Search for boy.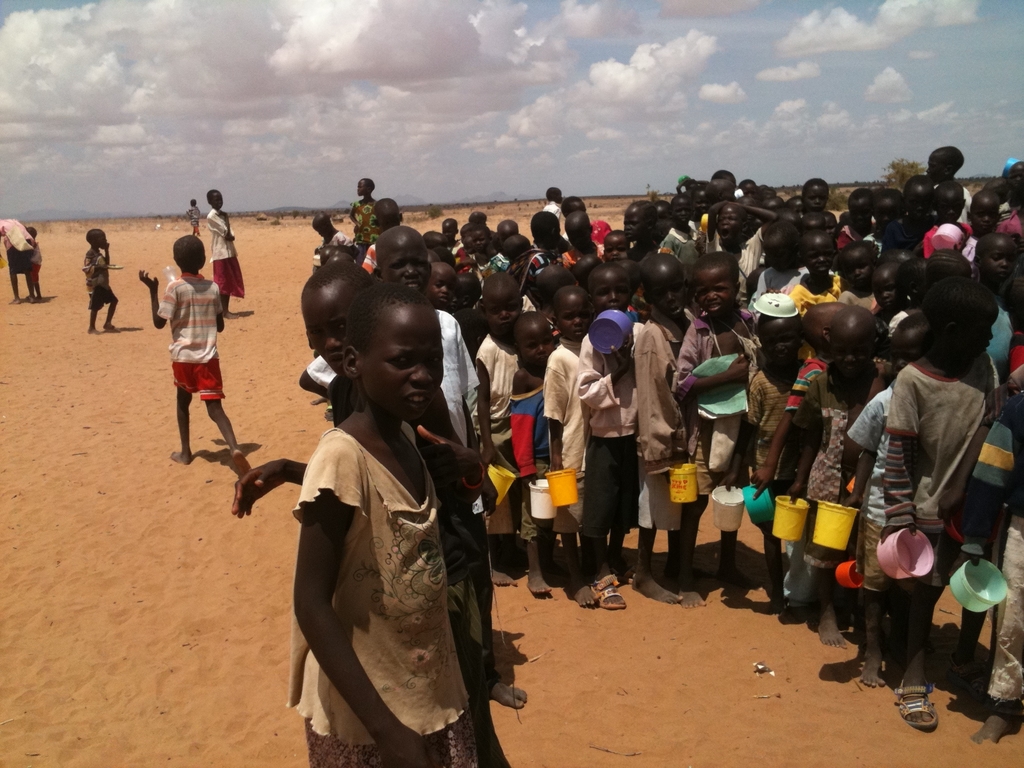
Found at detection(132, 224, 247, 499).
